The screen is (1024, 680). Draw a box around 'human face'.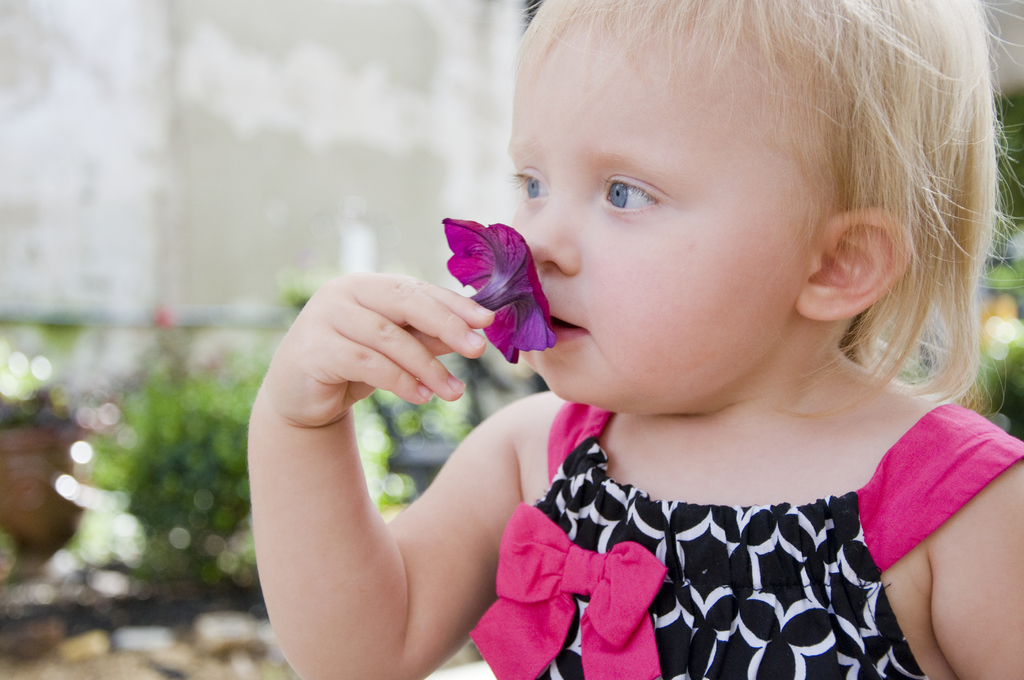
detection(510, 0, 840, 406).
